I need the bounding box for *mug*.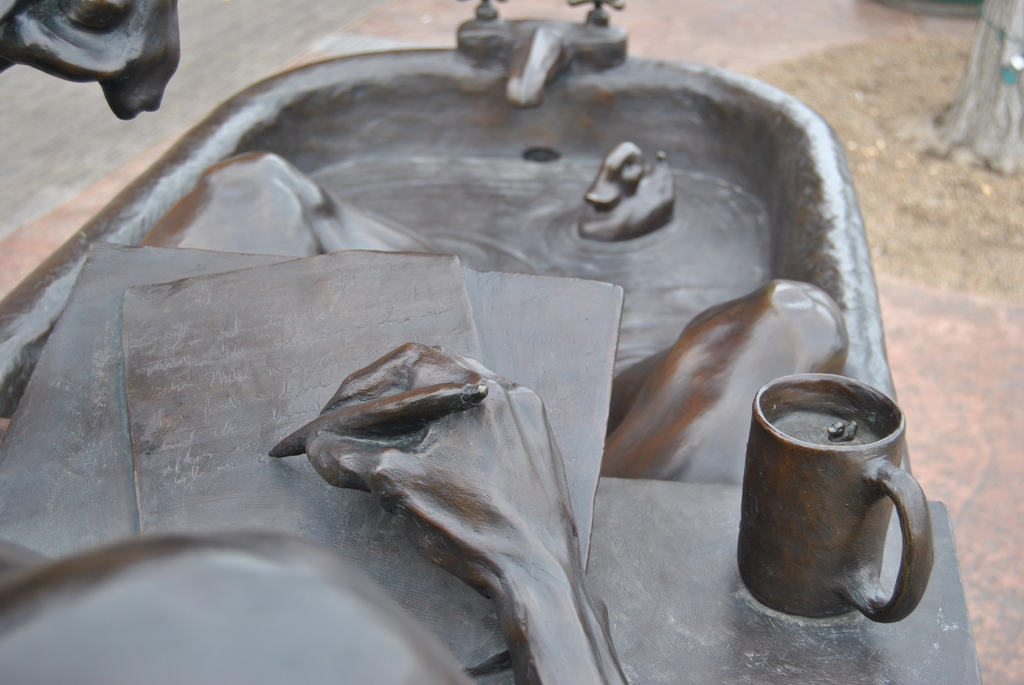
Here it is: 736:376:931:620.
